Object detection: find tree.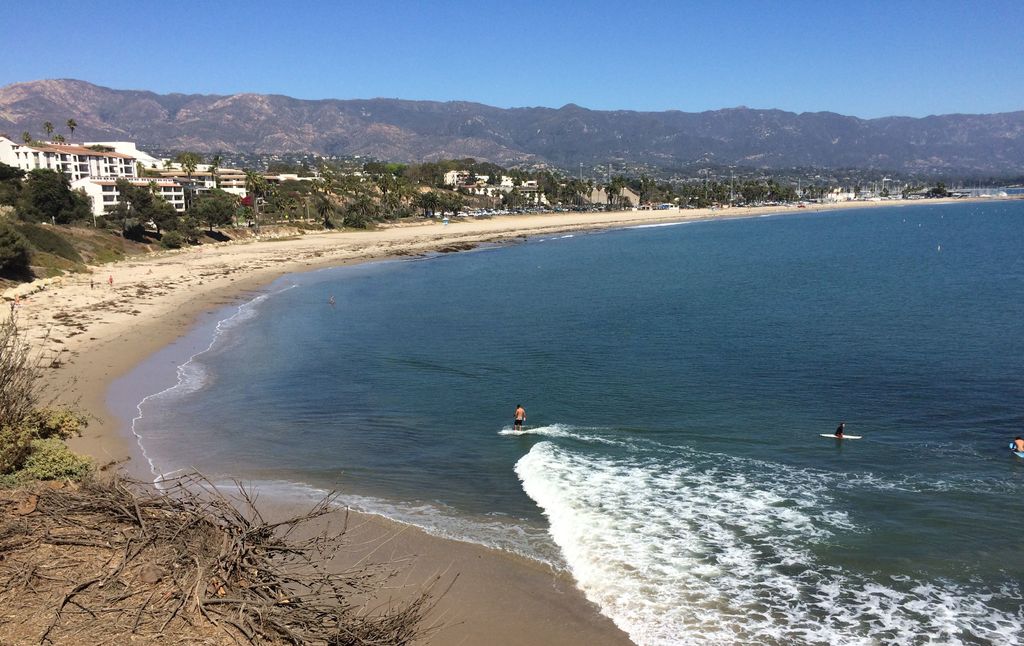
select_region(0, 218, 29, 282).
